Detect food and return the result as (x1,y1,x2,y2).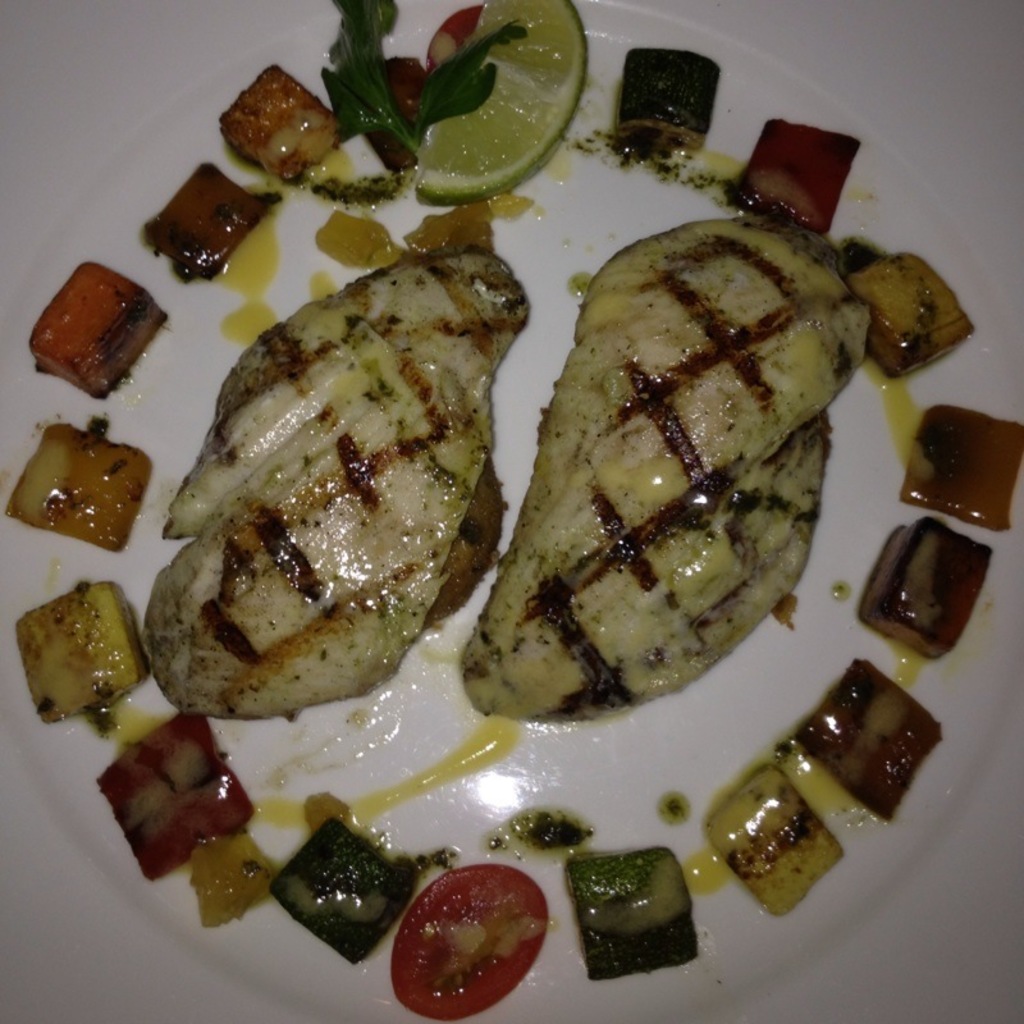
(613,40,724,151).
